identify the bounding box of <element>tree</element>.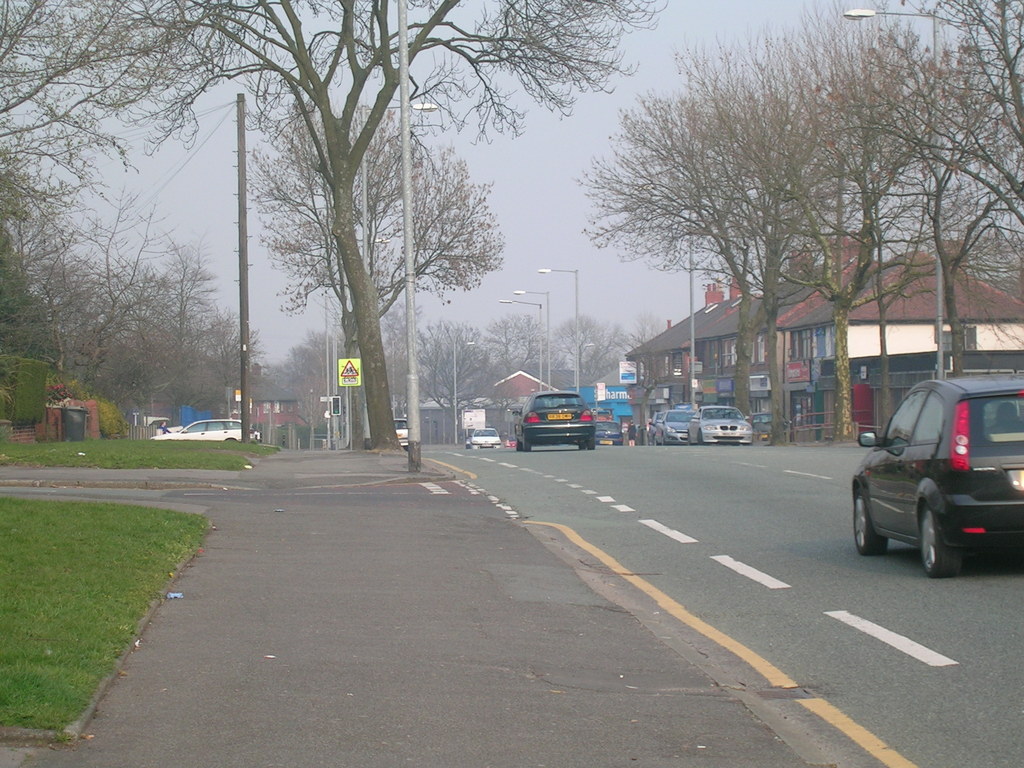
x1=195 y1=306 x2=264 y2=421.
